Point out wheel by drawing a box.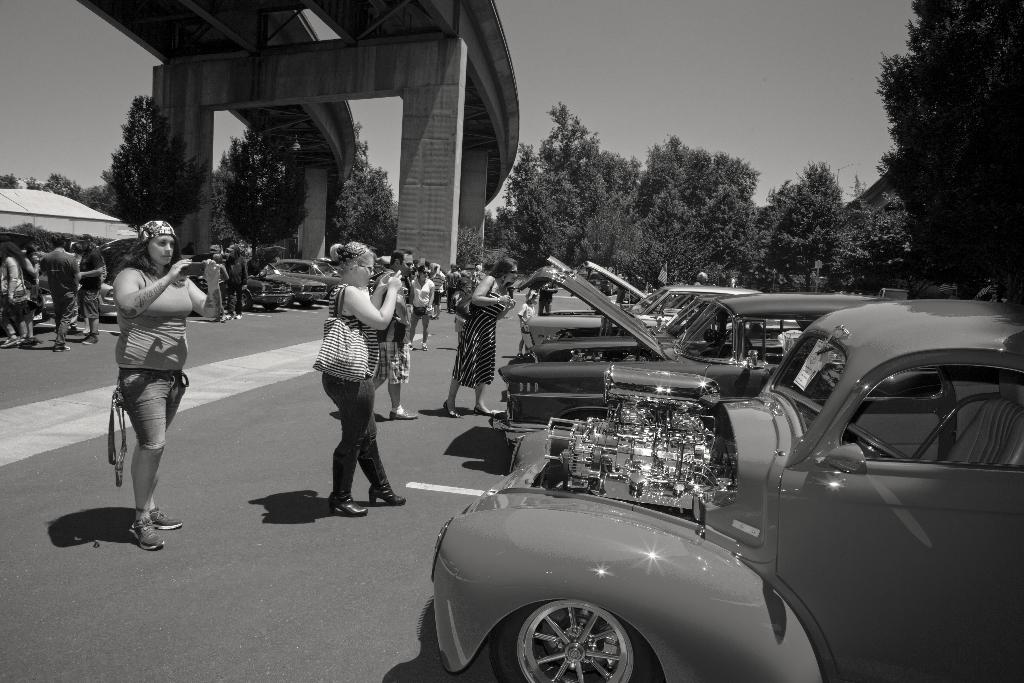
select_region(265, 303, 278, 309).
